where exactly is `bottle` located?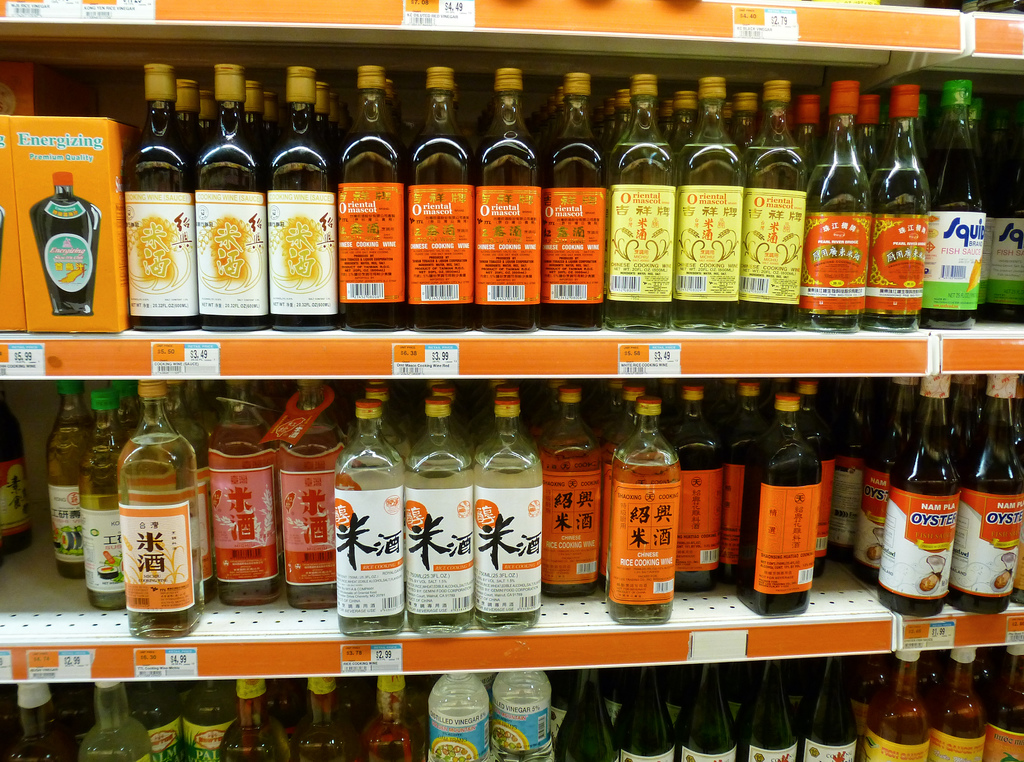
Its bounding box is 605:98:616:148.
